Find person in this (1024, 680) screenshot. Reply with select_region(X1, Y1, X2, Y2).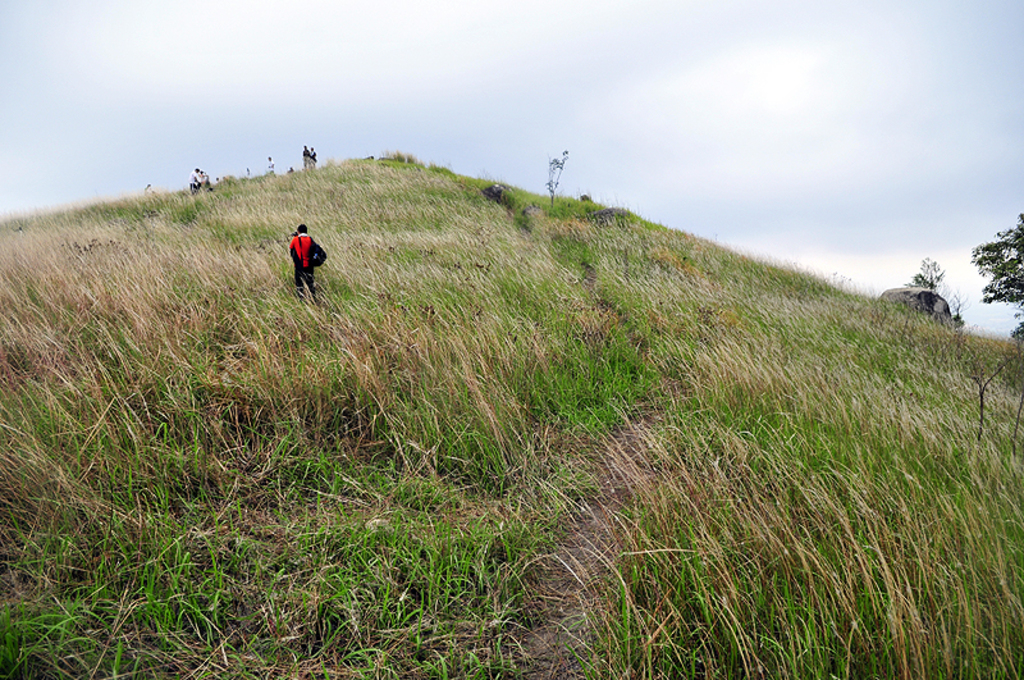
select_region(191, 165, 209, 195).
